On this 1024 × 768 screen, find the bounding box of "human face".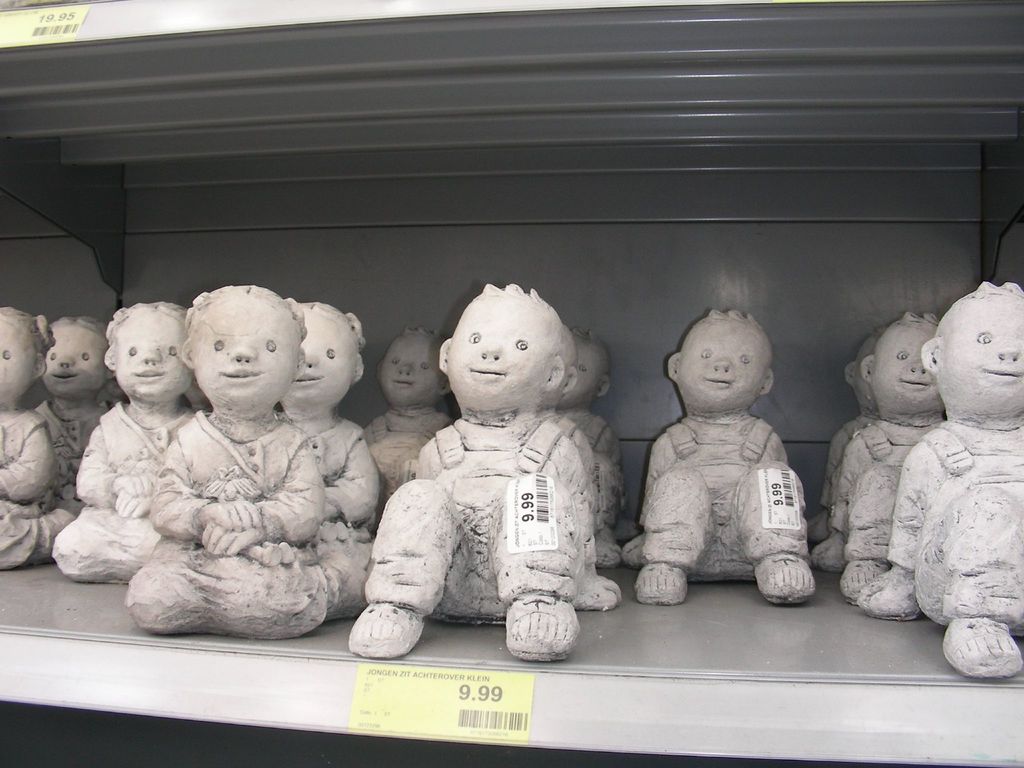
Bounding box: {"left": 856, "top": 344, "right": 880, "bottom": 408}.
